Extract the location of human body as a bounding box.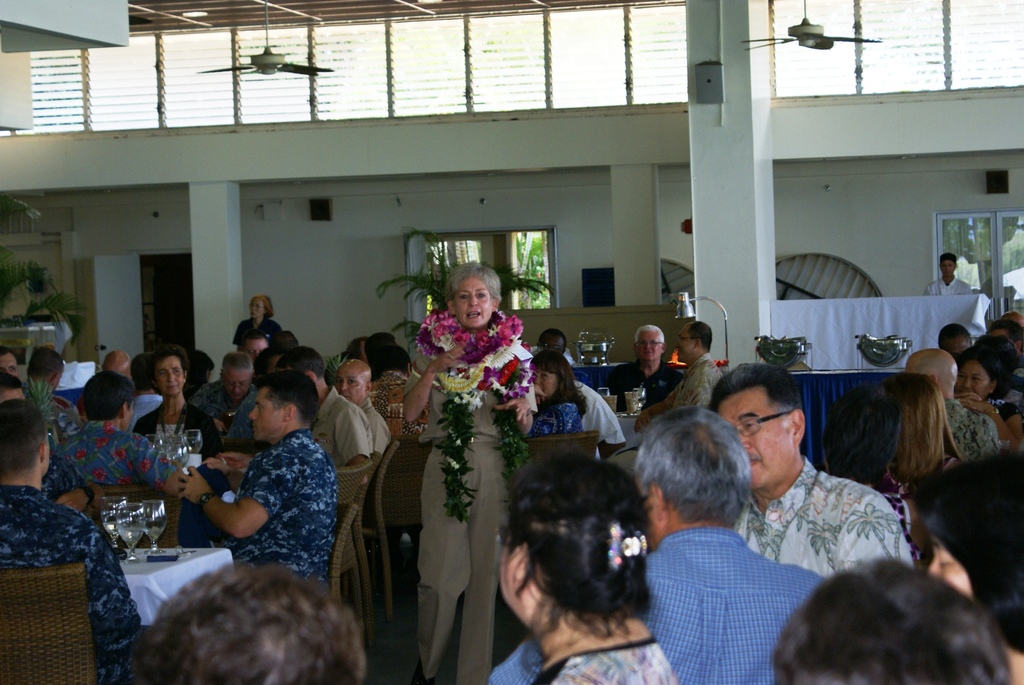
Rect(530, 395, 586, 436).
